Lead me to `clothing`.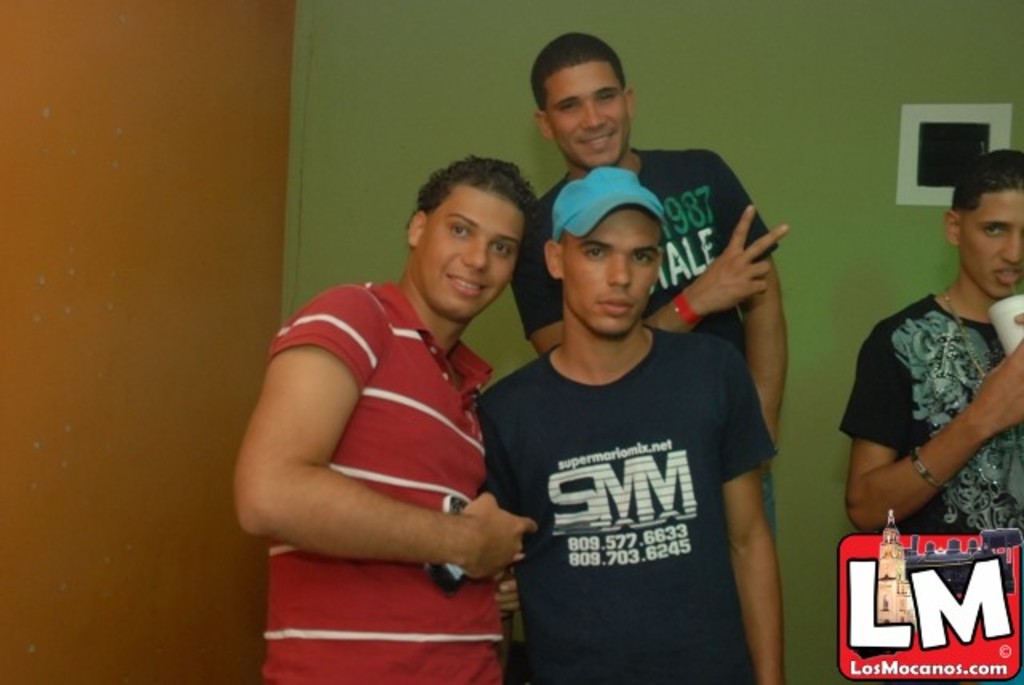
Lead to BBox(509, 136, 790, 543).
